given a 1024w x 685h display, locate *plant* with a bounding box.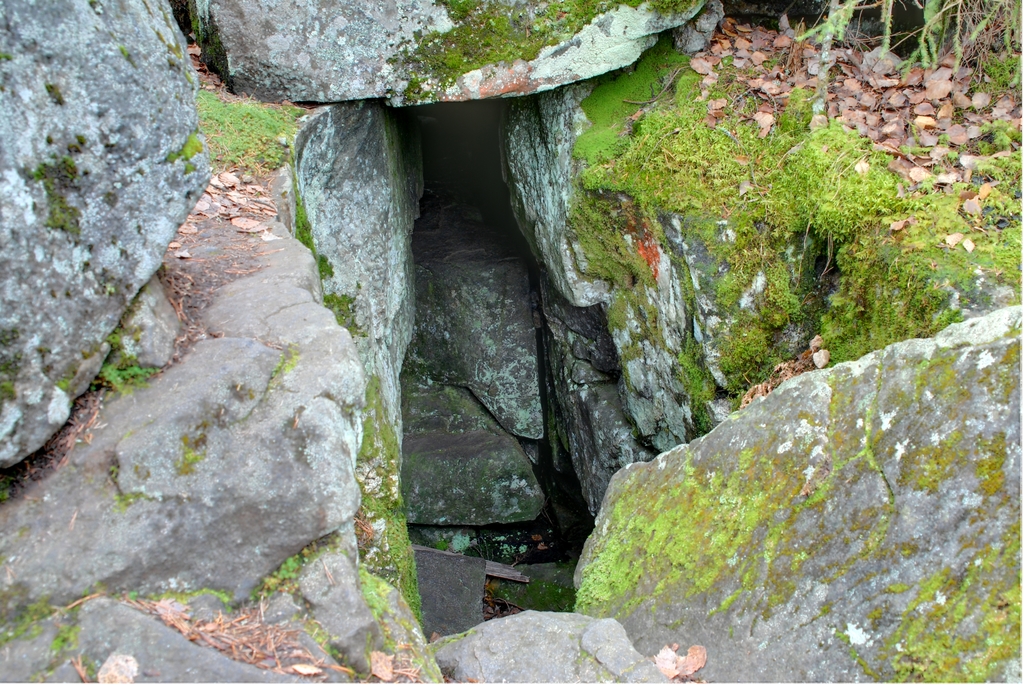
Located: locate(152, 135, 202, 180).
